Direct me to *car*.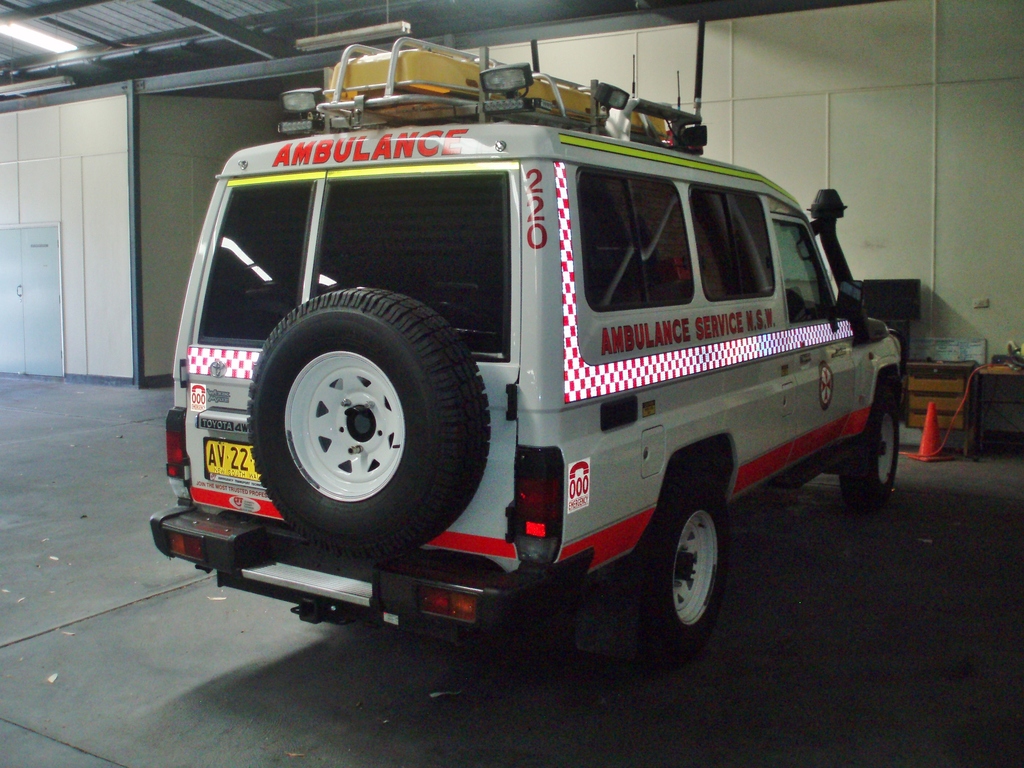
Direction: {"x1": 132, "y1": 43, "x2": 940, "y2": 681}.
